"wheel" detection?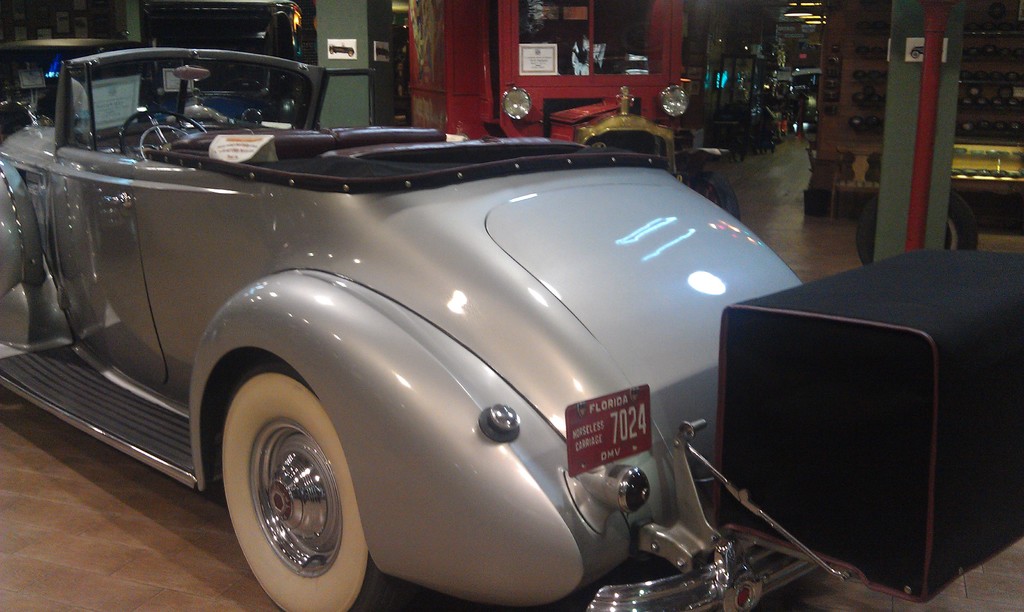
(x1=330, y1=48, x2=333, y2=53)
